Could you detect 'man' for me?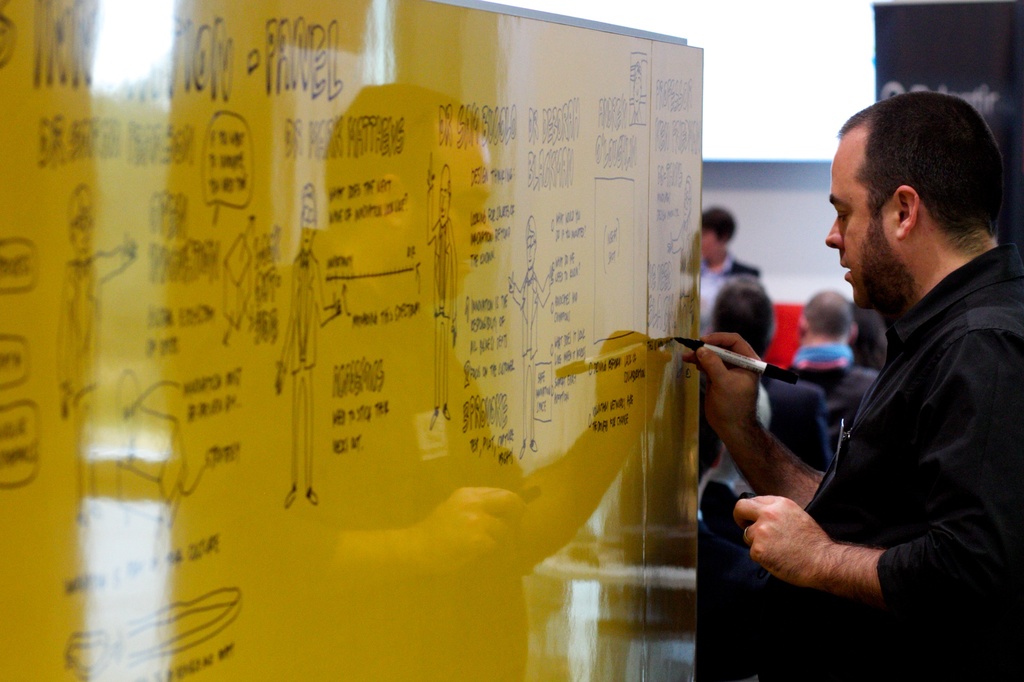
Detection result: {"x1": 682, "y1": 97, "x2": 1023, "y2": 681}.
